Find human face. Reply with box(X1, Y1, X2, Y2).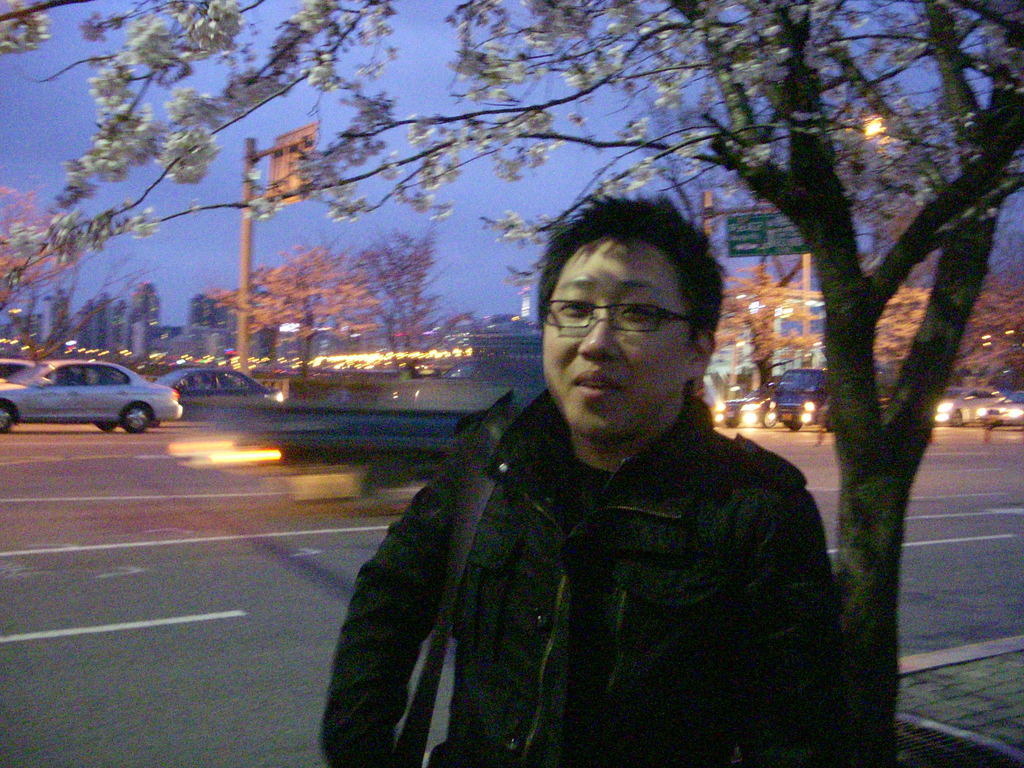
box(541, 244, 686, 443).
